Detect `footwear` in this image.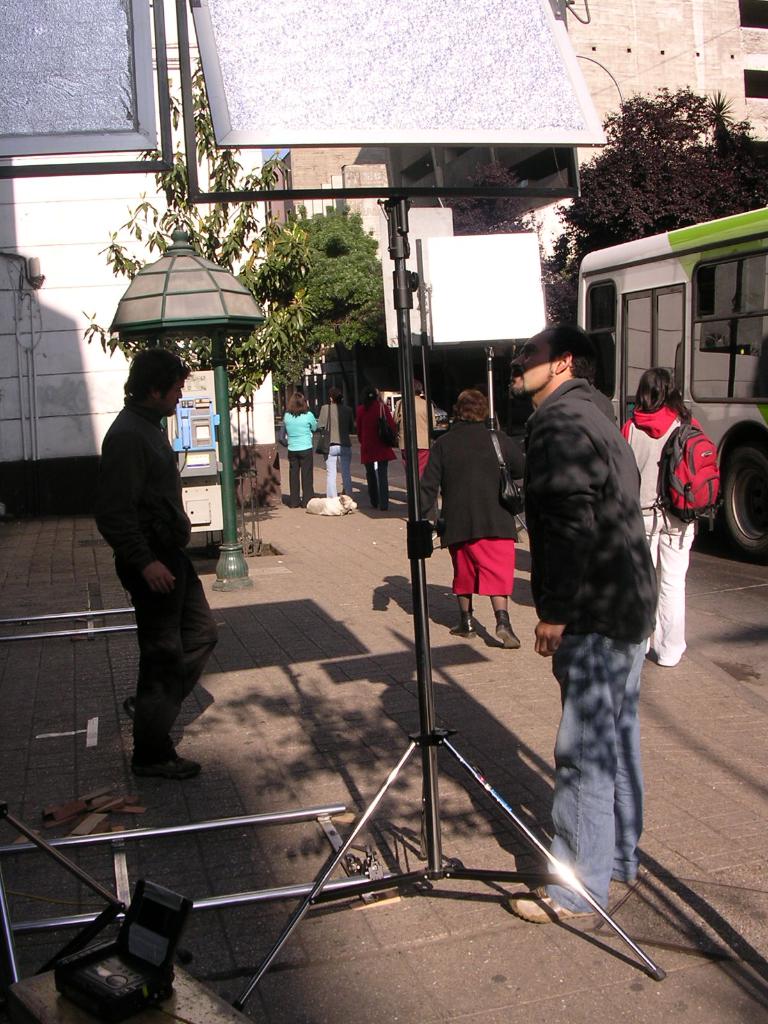
Detection: [448, 620, 476, 638].
